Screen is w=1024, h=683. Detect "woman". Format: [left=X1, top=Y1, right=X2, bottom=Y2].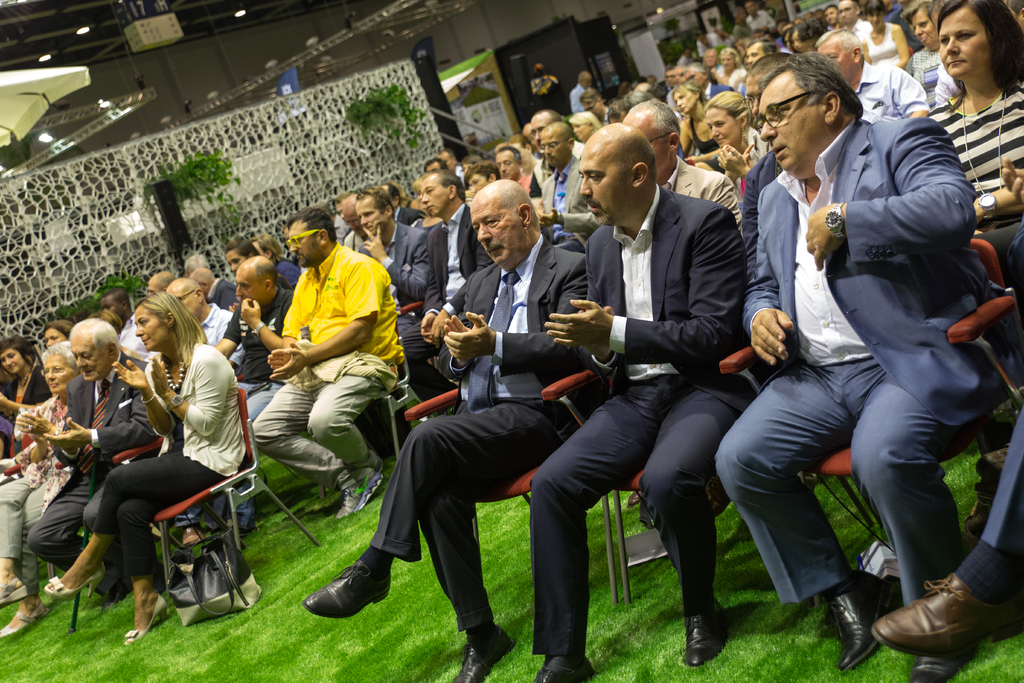
[left=859, top=3, right=905, bottom=76].
